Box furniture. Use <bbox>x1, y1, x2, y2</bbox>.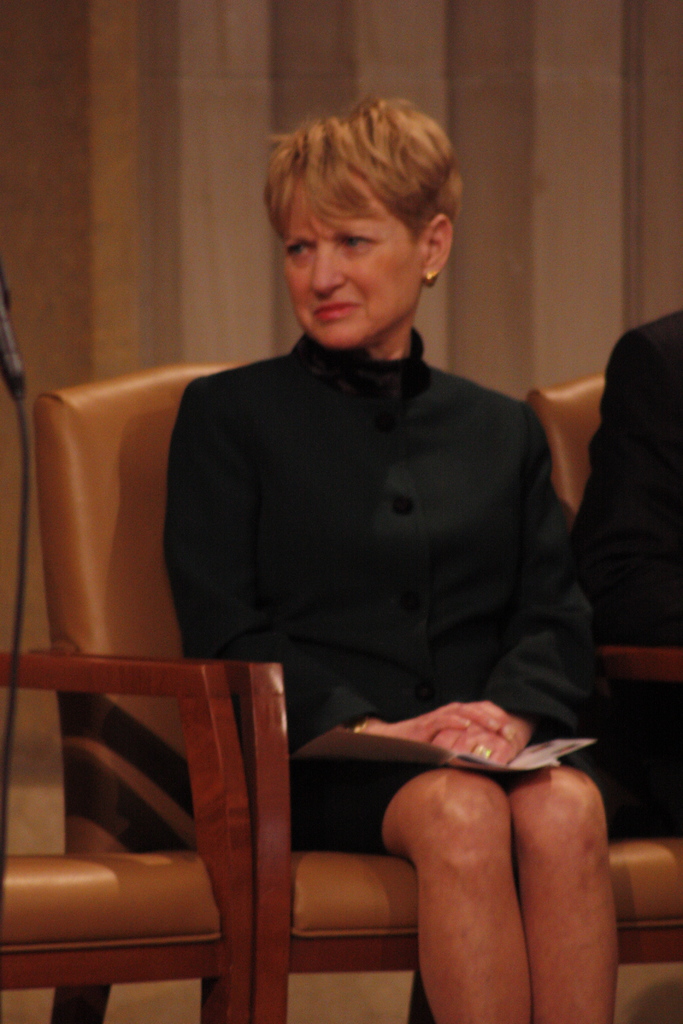
<bbox>55, 355, 682, 1023</bbox>.
